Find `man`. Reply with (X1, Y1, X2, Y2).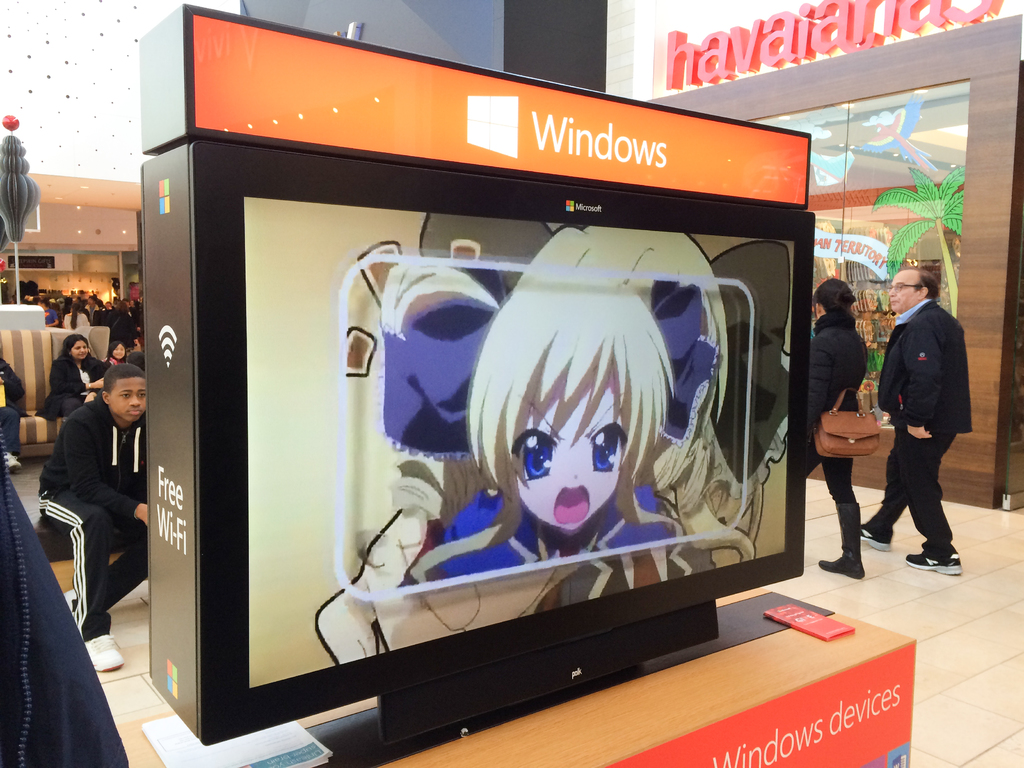
(0, 346, 26, 469).
